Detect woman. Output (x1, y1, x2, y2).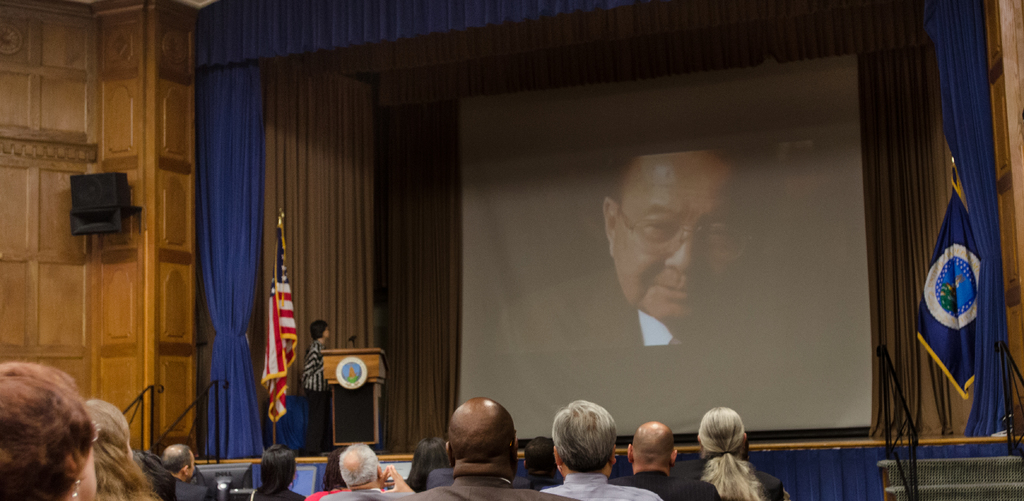
(406, 437, 451, 493).
